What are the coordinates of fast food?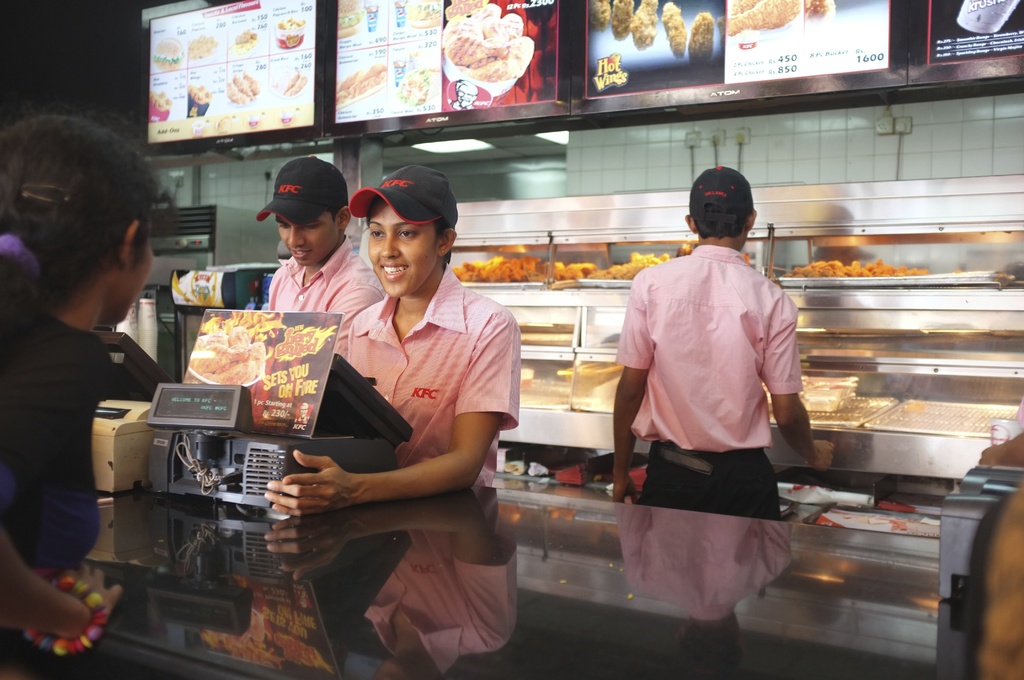
<bbox>234, 30, 254, 45</bbox>.
